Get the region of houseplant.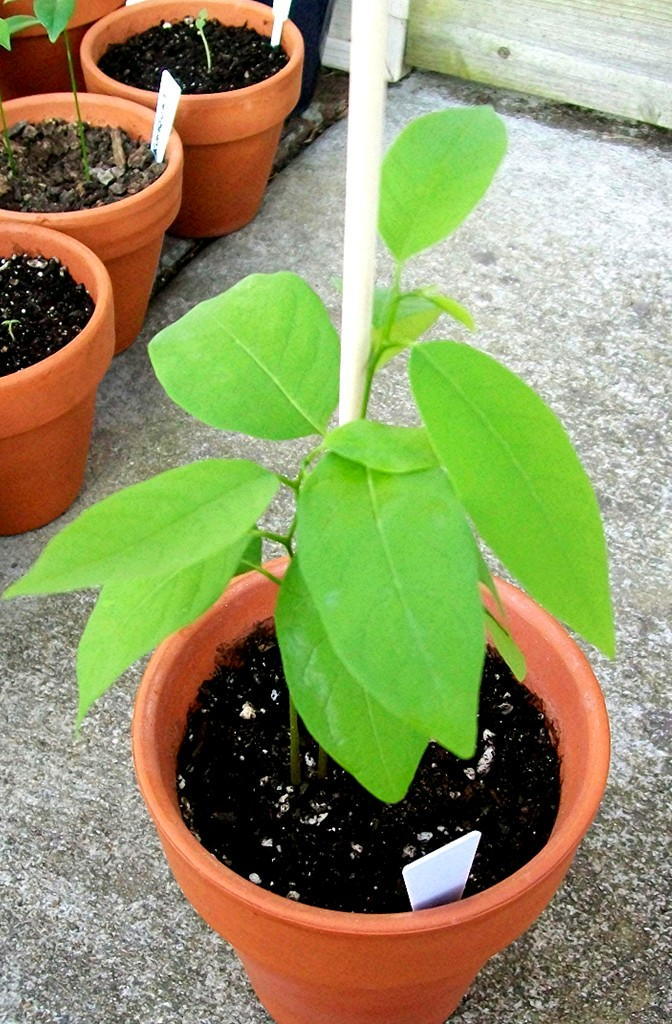
(left=0, top=0, right=186, bottom=365).
